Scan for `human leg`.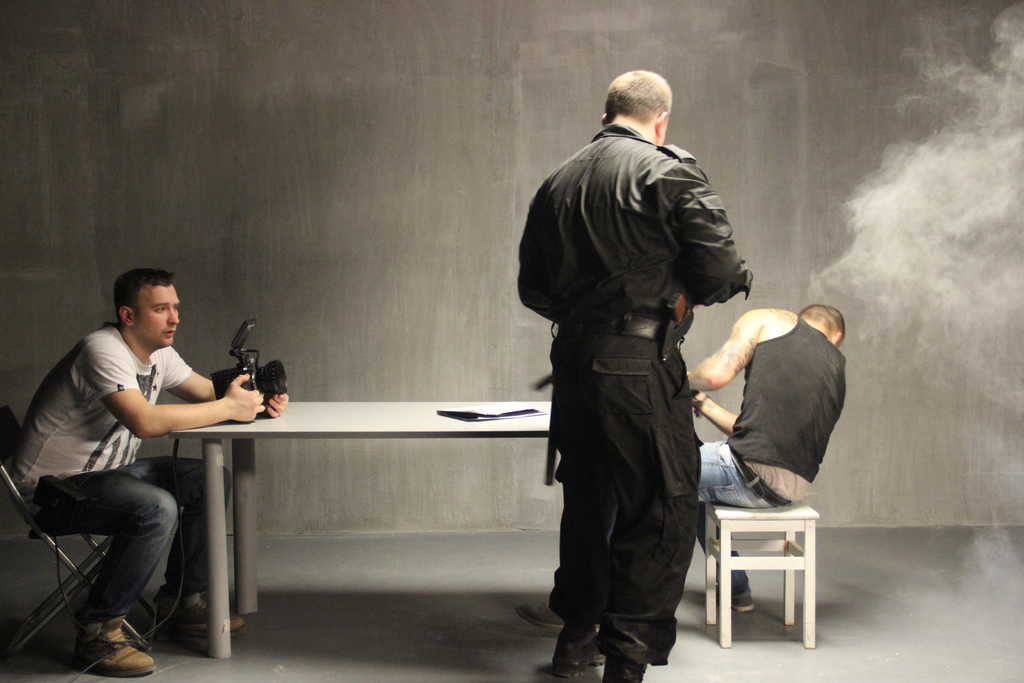
Scan result: detection(40, 469, 182, 670).
